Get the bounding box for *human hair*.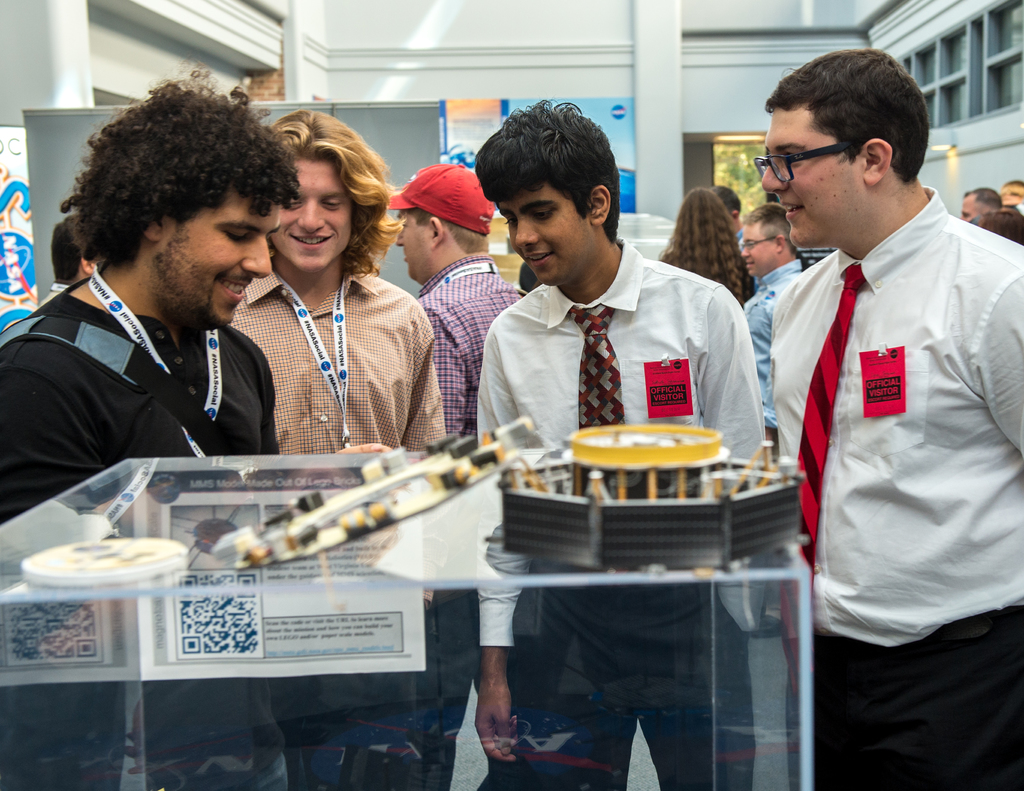
963,186,1005,212.
